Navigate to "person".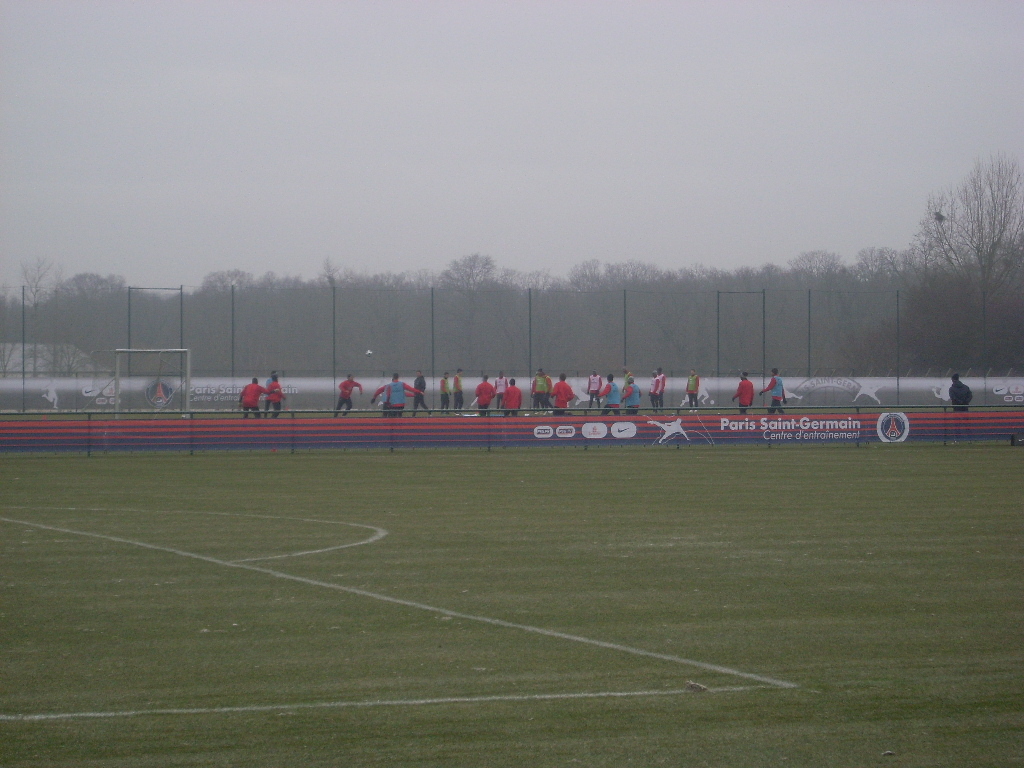
Navigation target: [left=410, top=374, right=434, bottom=413].
